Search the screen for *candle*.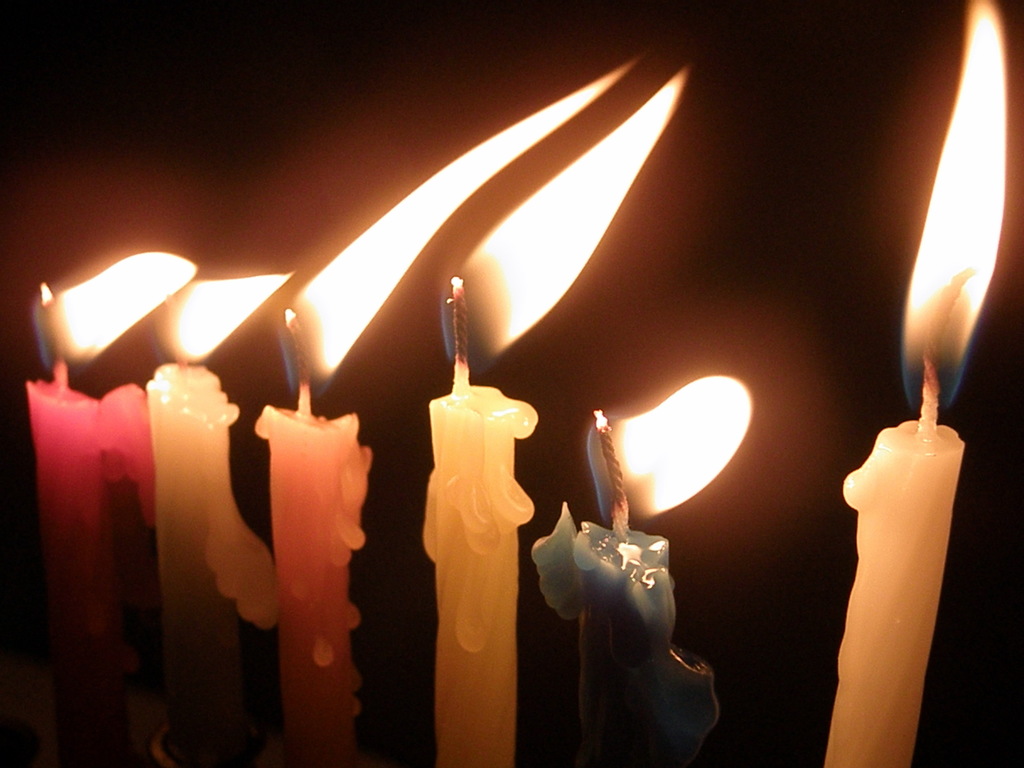
Found at bbox=[143, 266, 288, 767].
